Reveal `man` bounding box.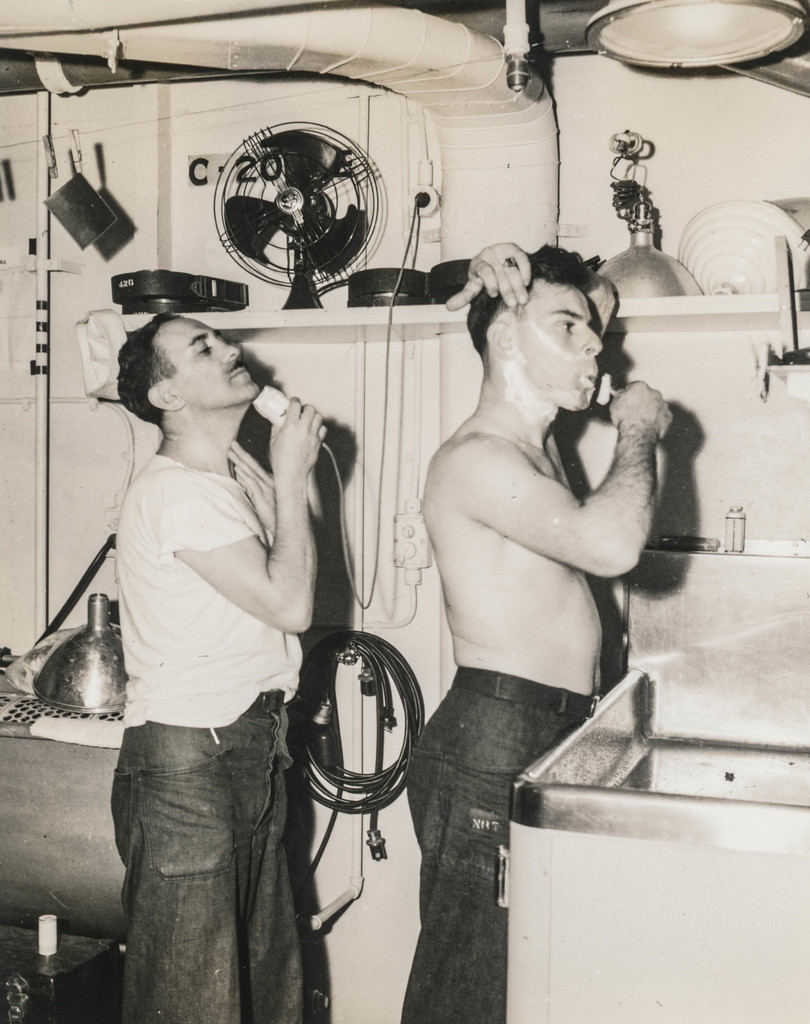
Revealed: 75:235:407:979.
